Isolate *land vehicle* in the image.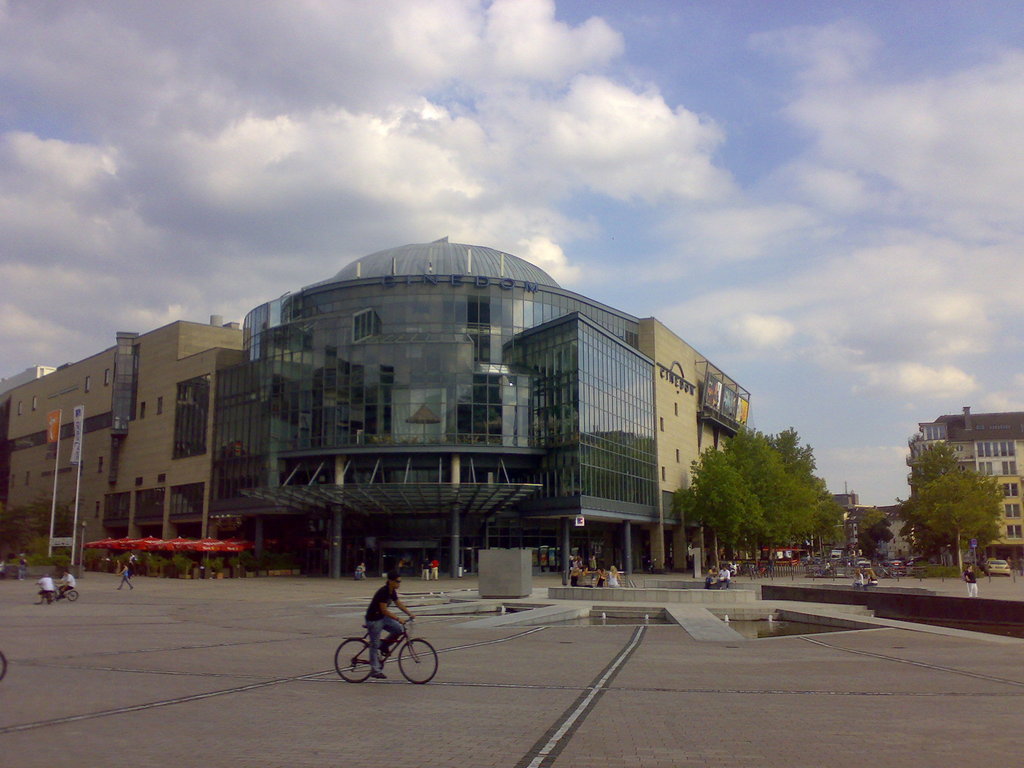
Isolated region: 988/561/1012/573.
